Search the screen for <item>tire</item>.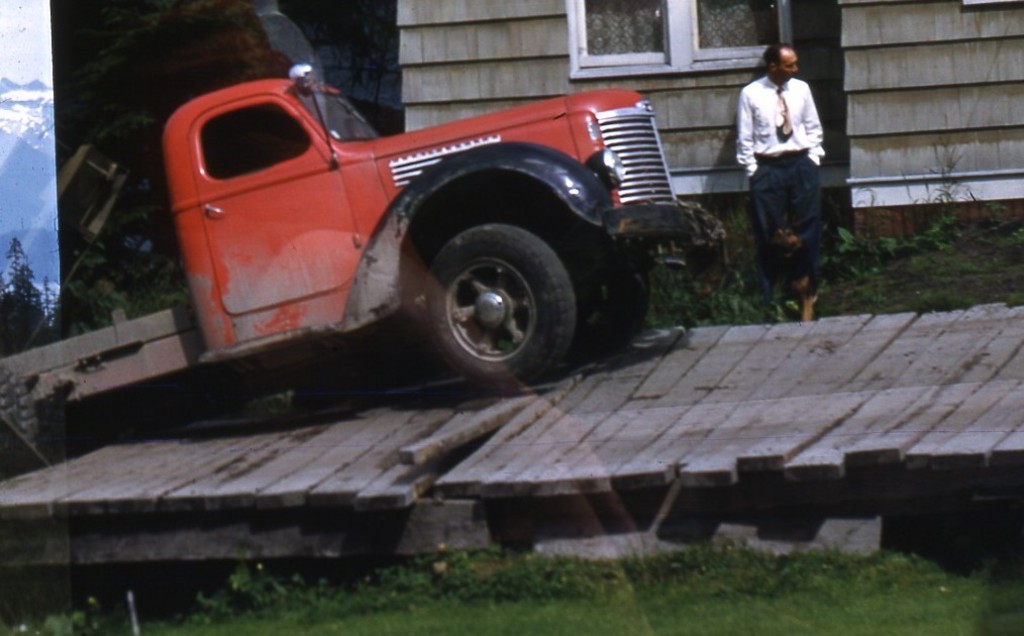
Found at (left=577, top=243, right=655, bottom=357).
